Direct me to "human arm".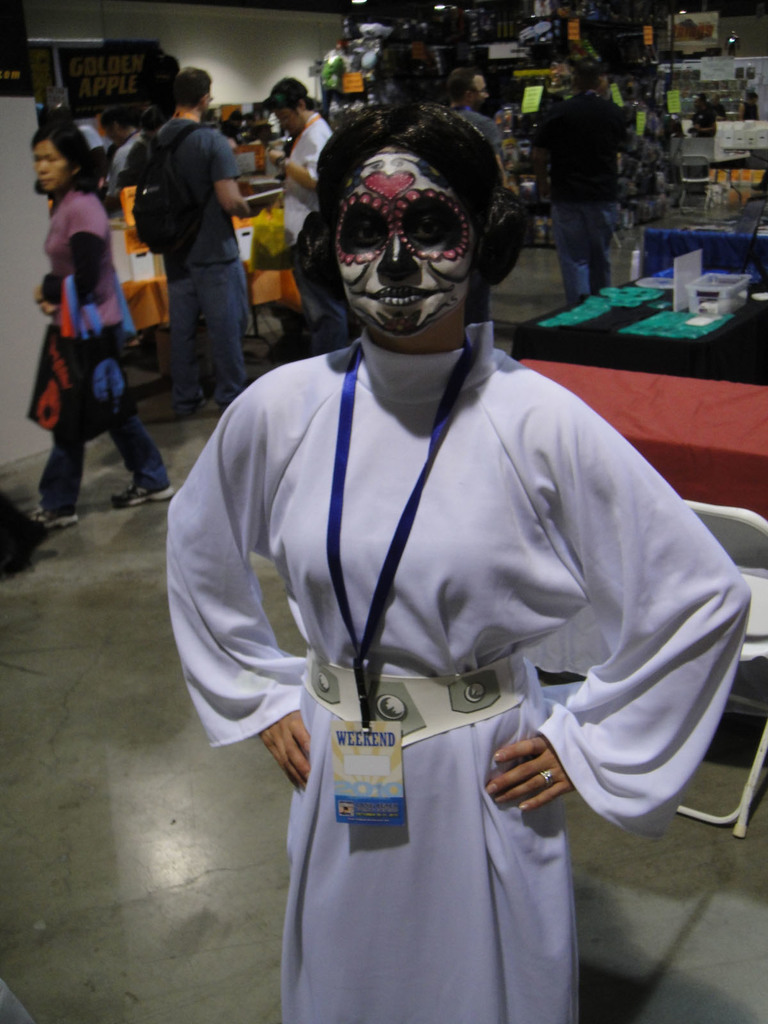
Direction: [x1=474, y1=115, x2=484, y2=129].
